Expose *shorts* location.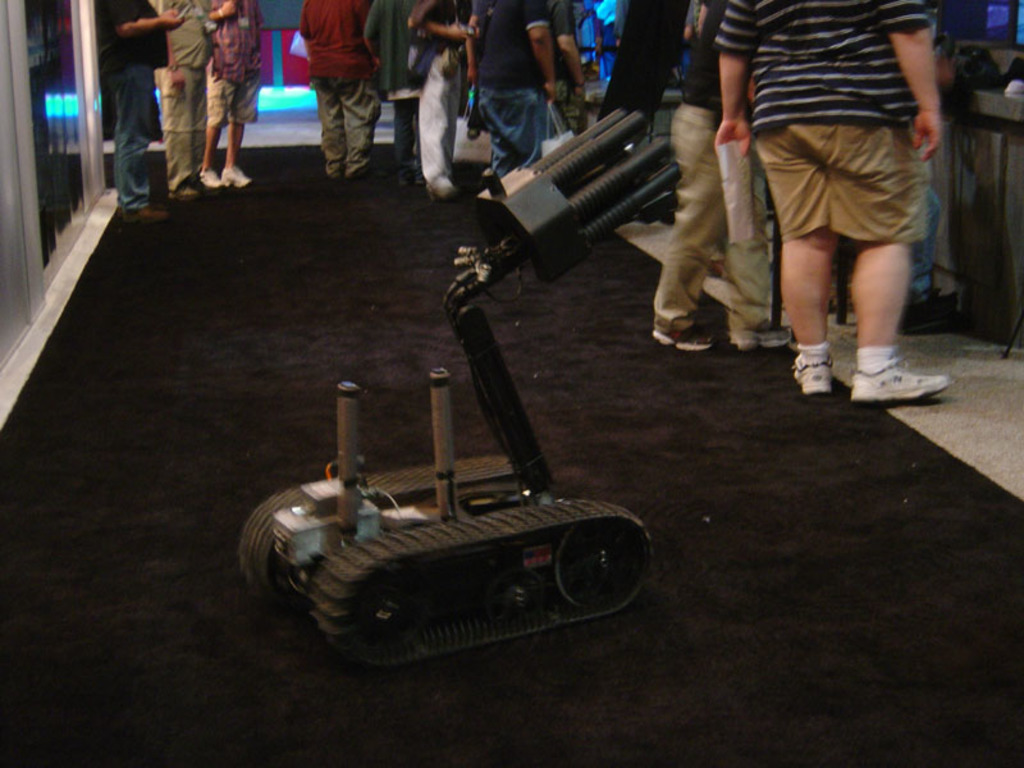
Exposed at [x1=547, y1=86, x2=593, y2=138].
